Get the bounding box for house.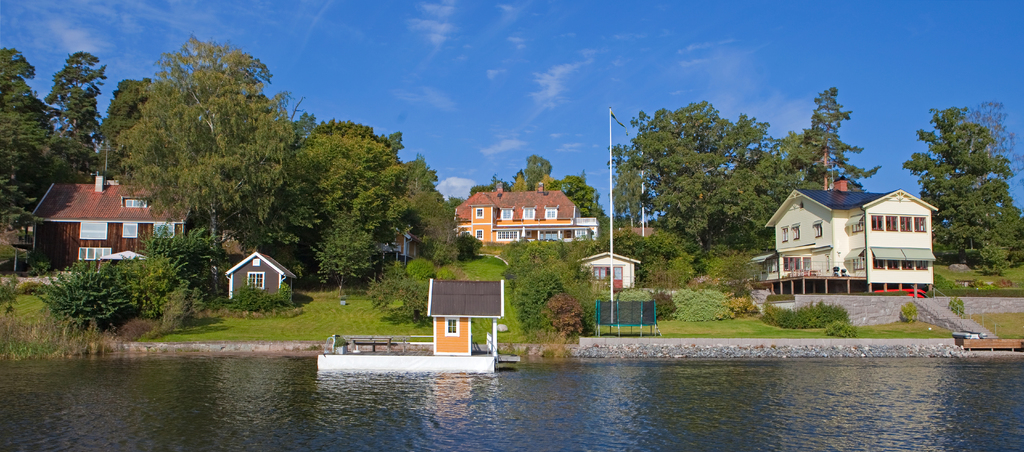
(227,250,298,300).
